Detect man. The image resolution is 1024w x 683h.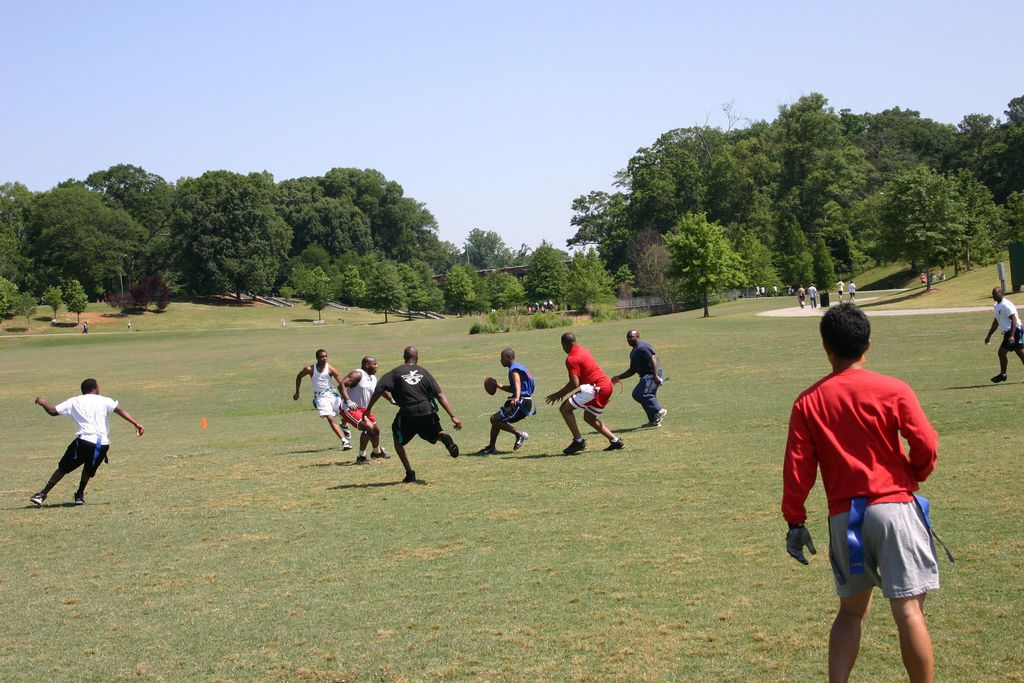
[x1=545, y1=332, x2=631, y2=450].
